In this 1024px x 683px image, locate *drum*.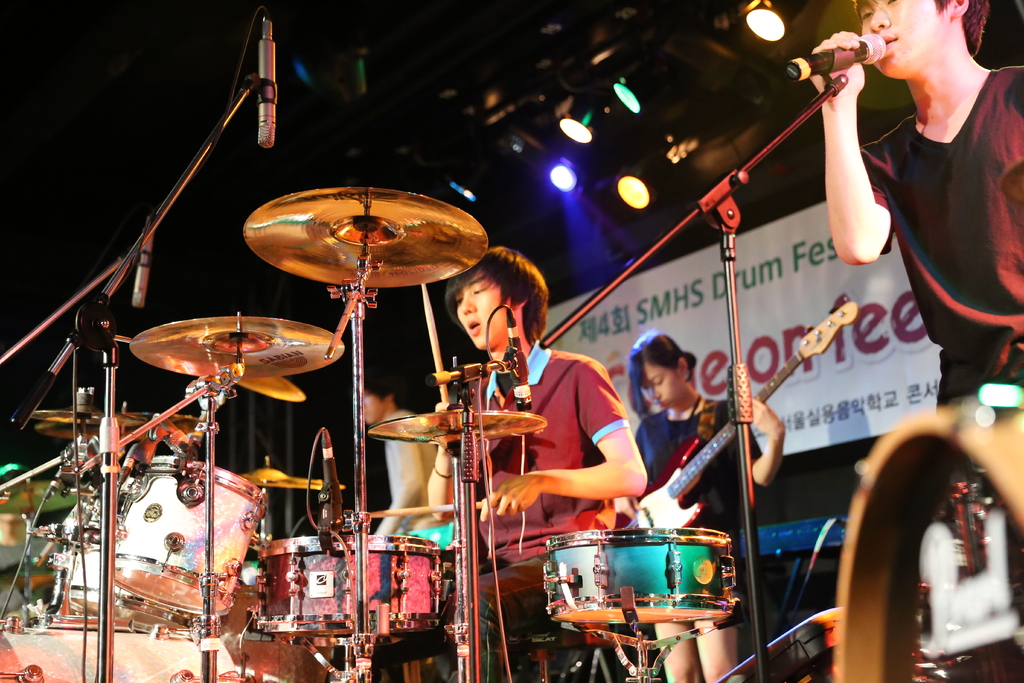
Bounding box: [252, 533, 441, 639].
